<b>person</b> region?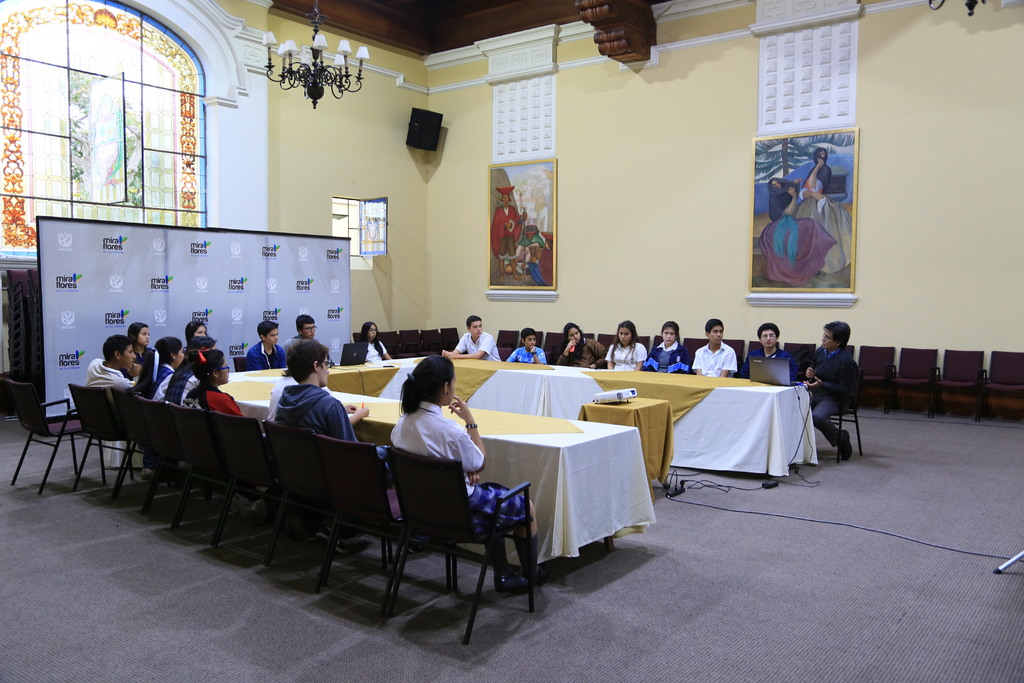
287 308 319 341
